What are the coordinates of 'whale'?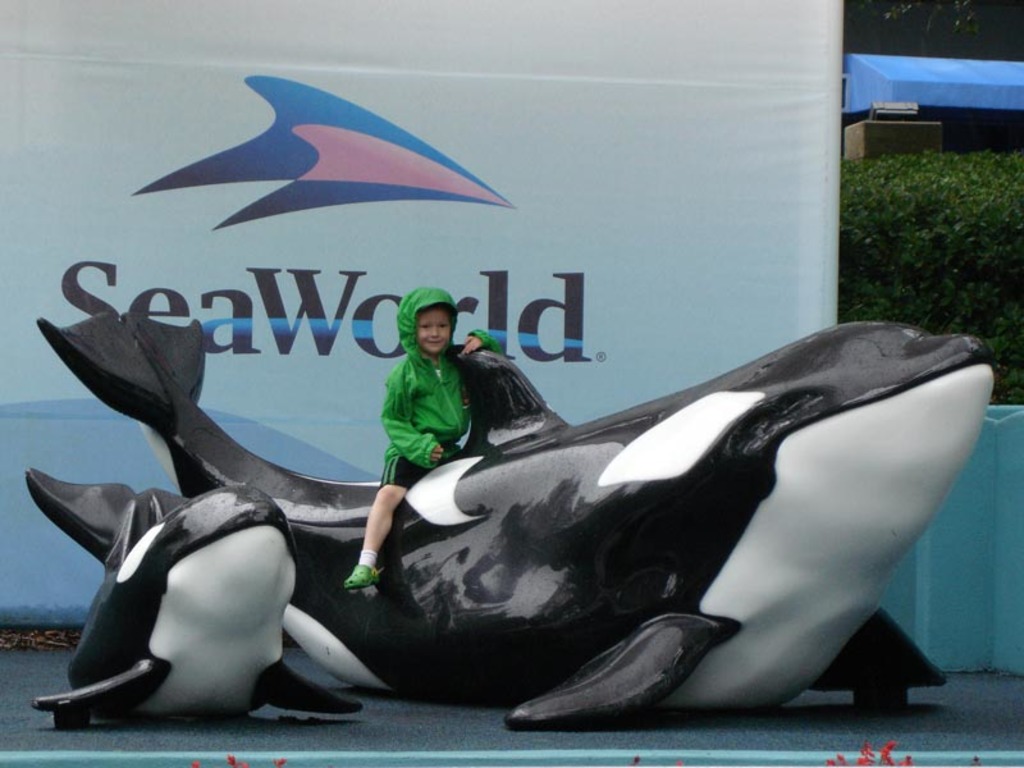
select_region(36, 306, 993, 732).
